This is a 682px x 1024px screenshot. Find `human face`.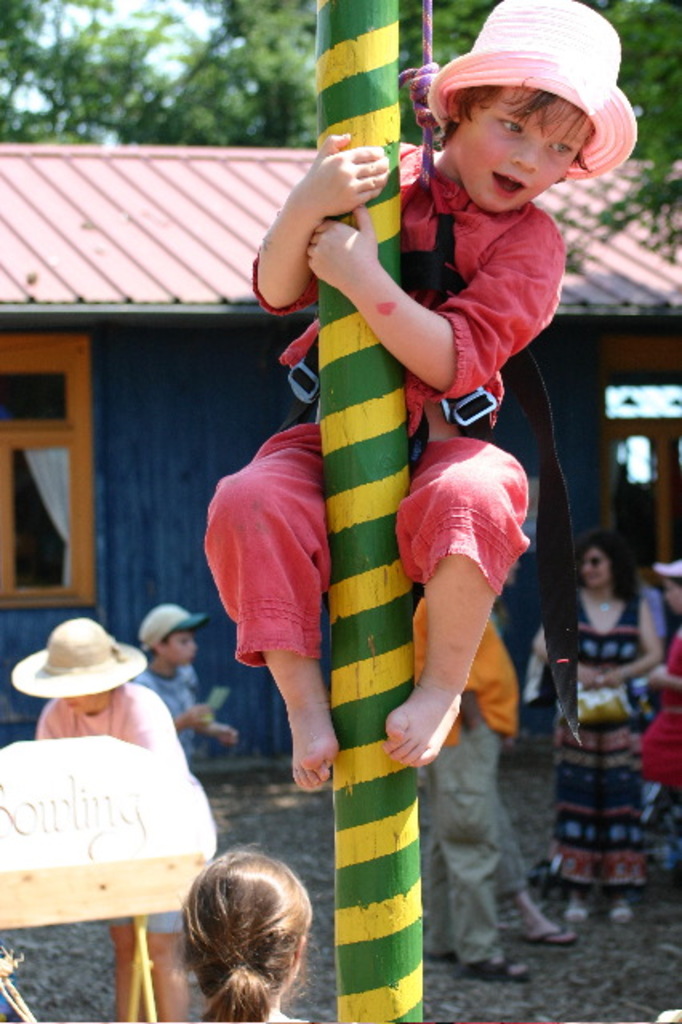
Bounding box: detection(464, 91, 588, 205).
